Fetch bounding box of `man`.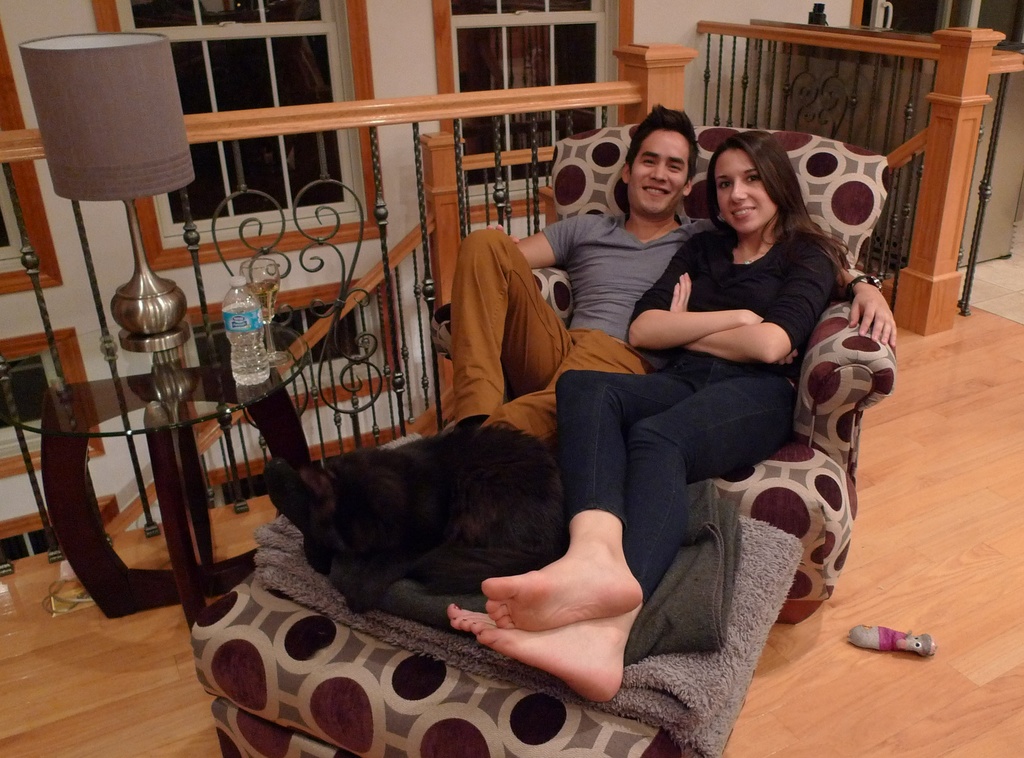
Bbox: [518,106,831,711].
